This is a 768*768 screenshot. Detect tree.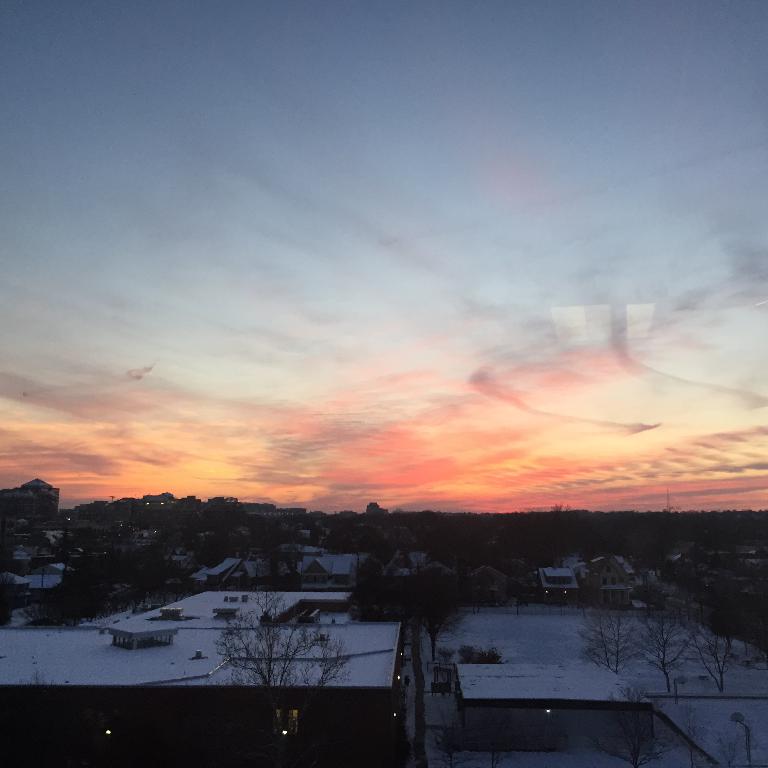
x1=210 y1=587 x2=347 y2=718.
